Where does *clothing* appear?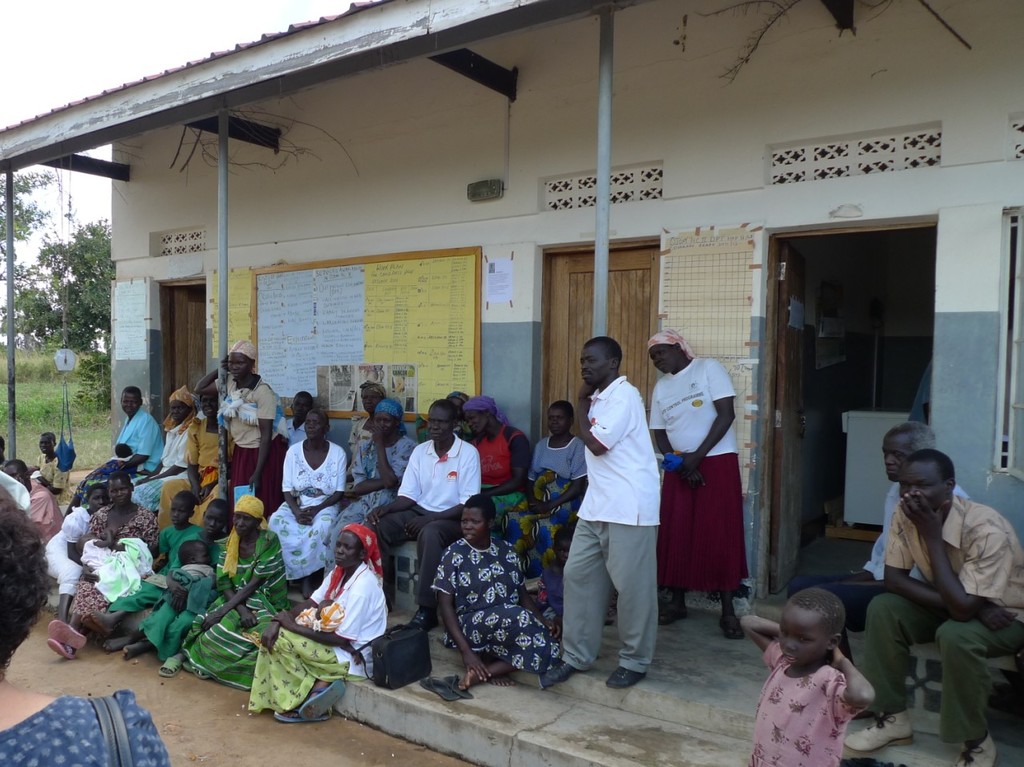
Appears at (559,369,664,675).
